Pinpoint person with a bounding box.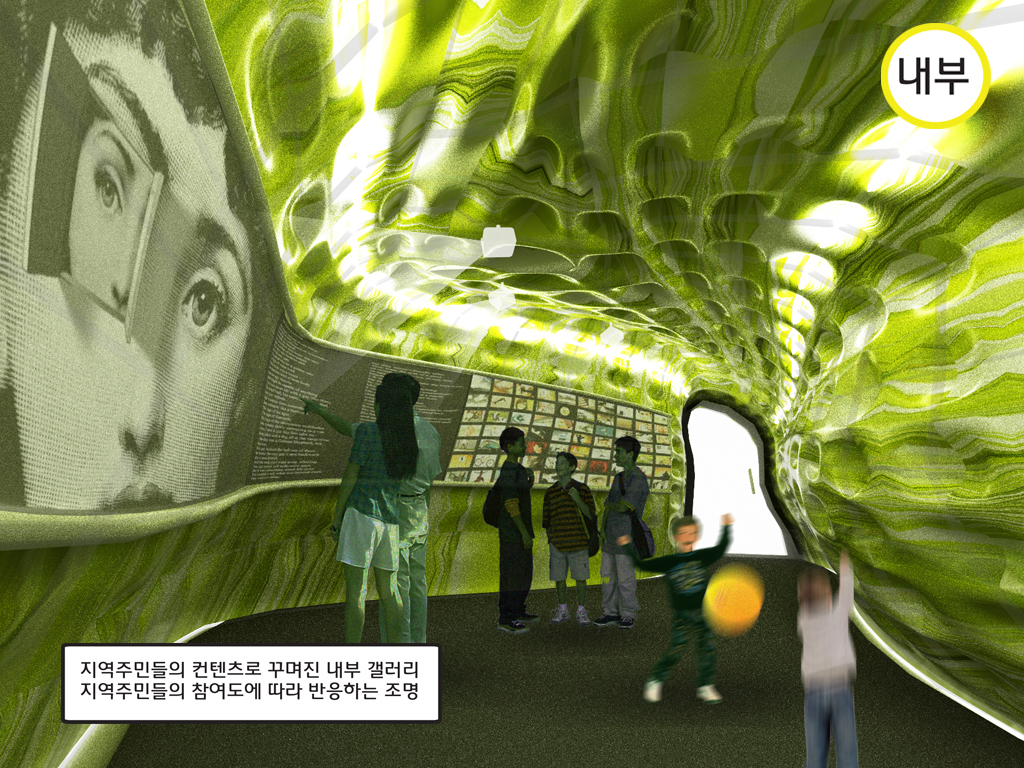
(x1=597, y1=438, x2=650, y2=626).
